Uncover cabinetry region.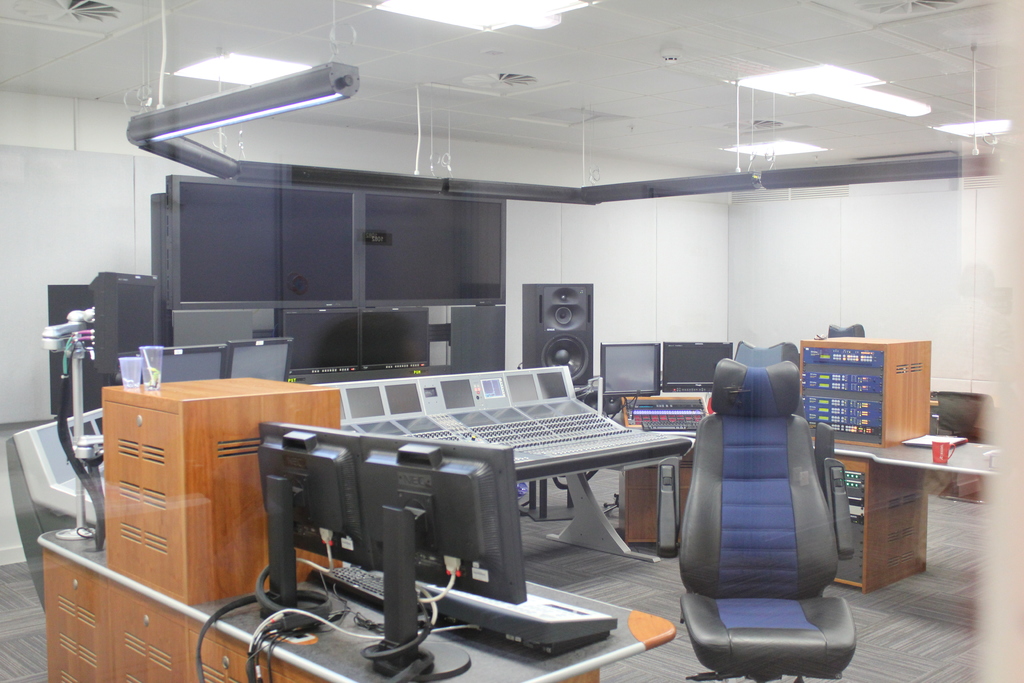
Uncovered: rect(359, 194, 506, 306).
